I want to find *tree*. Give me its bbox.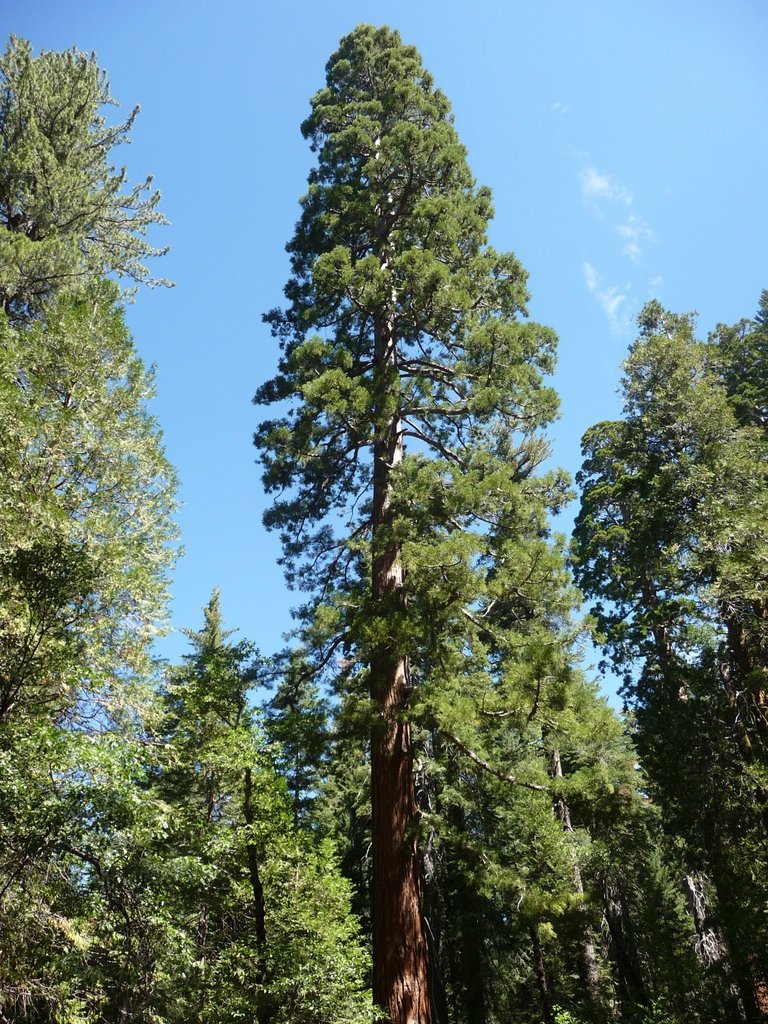
<box>637,282,767,1023</box>.
